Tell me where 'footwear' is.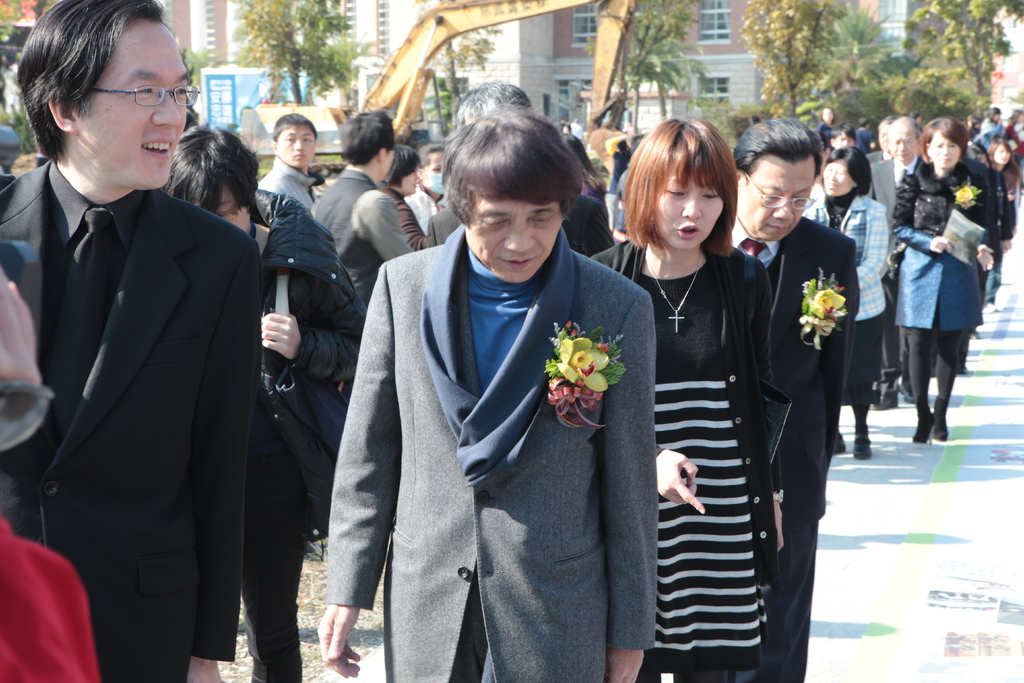
'footwear' is at <box>932,403,942,439</box>.
